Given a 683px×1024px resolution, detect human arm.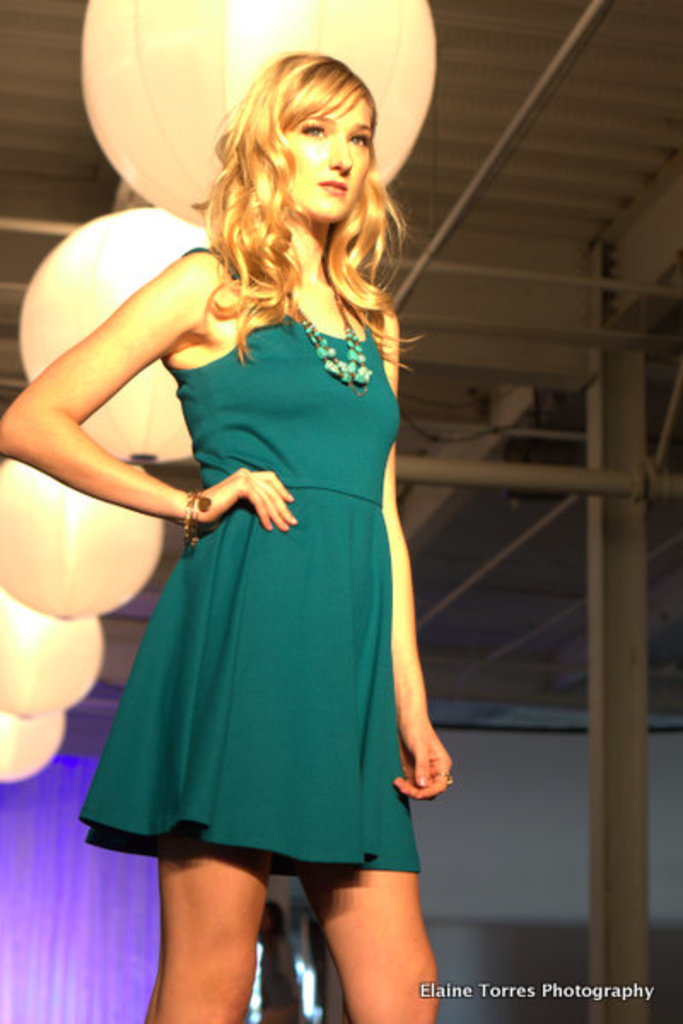
box=[0, 249, 301, 527].
